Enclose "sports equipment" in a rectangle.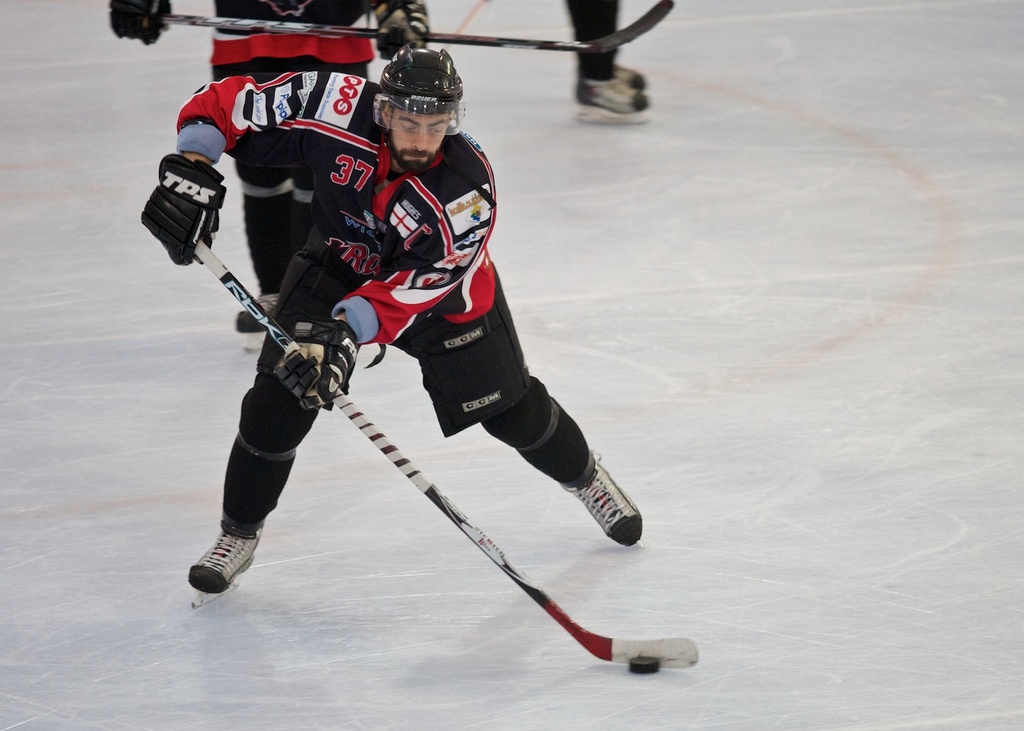
<bbox>188, 533, 266, 608</bbox>.
